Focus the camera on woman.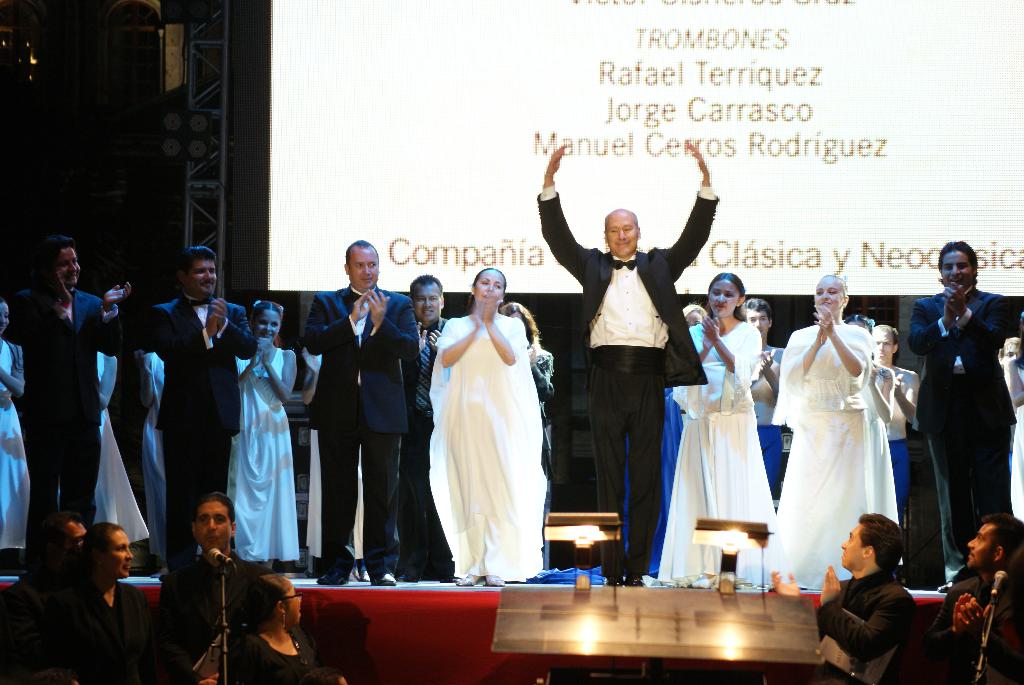
Focus region: <region>212, 573, 323, 684</region>.
